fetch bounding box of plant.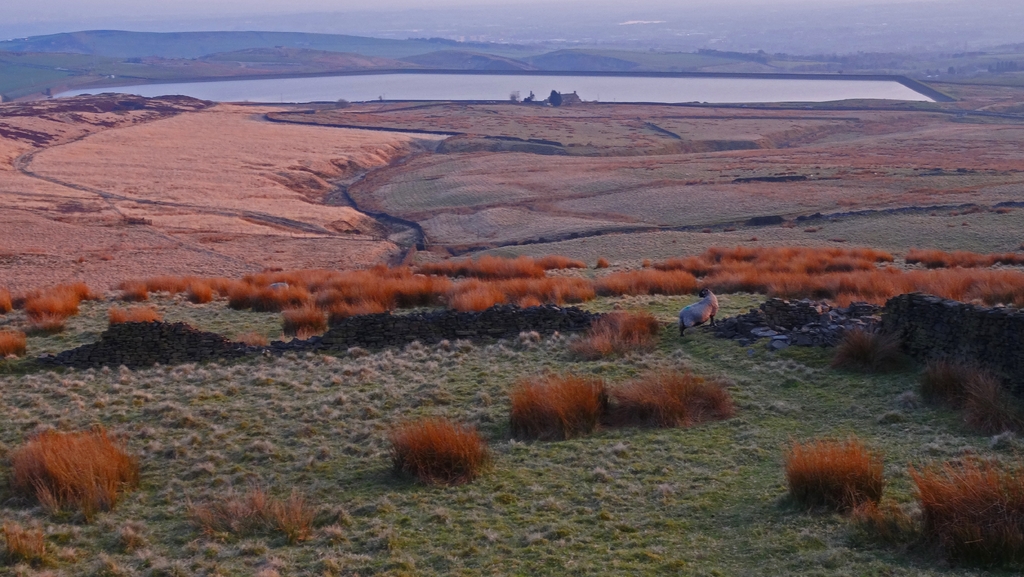
Bbox: {"x1": 0, "y1": 323, "x2": 34, "y2": 359}.
